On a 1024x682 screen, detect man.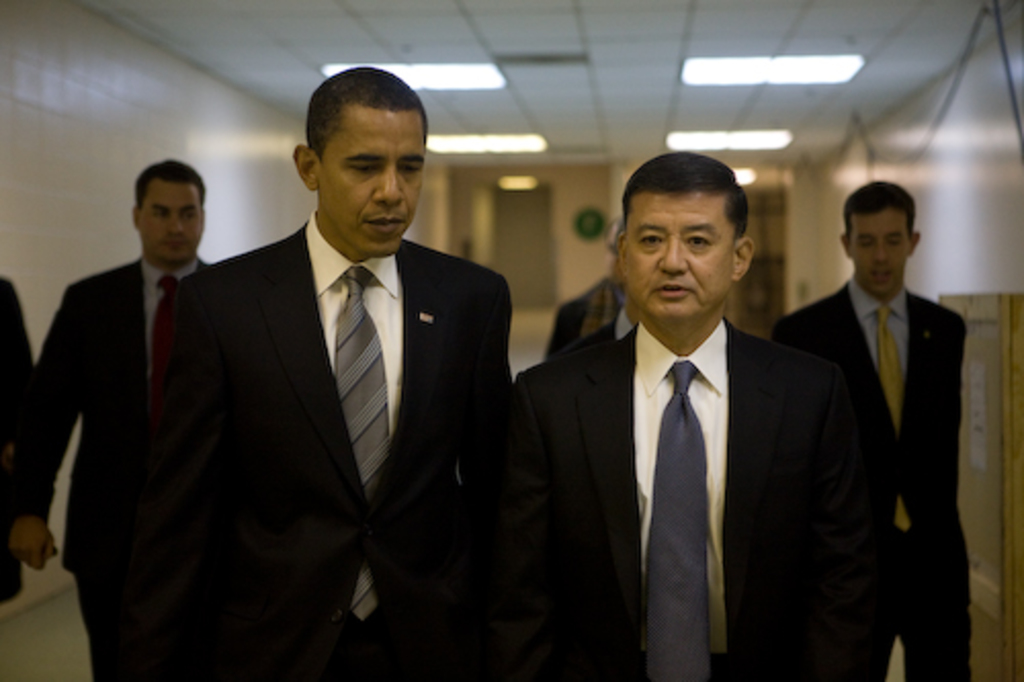
region(772, 164, 981, 674).
